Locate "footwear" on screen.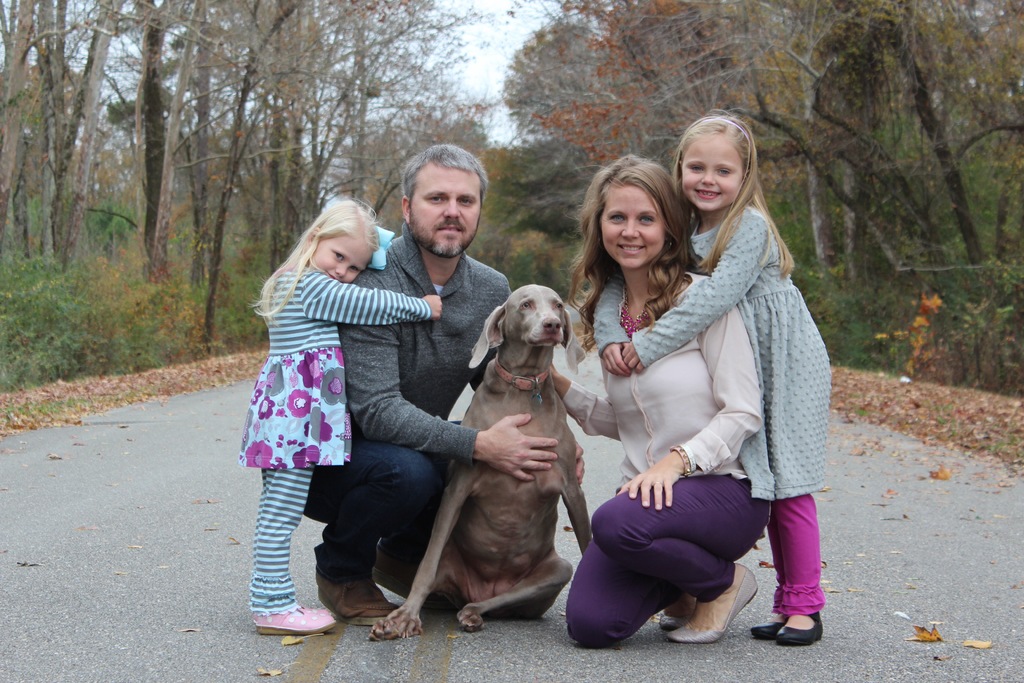
On screen at <box>314,530,403,627</box>.
